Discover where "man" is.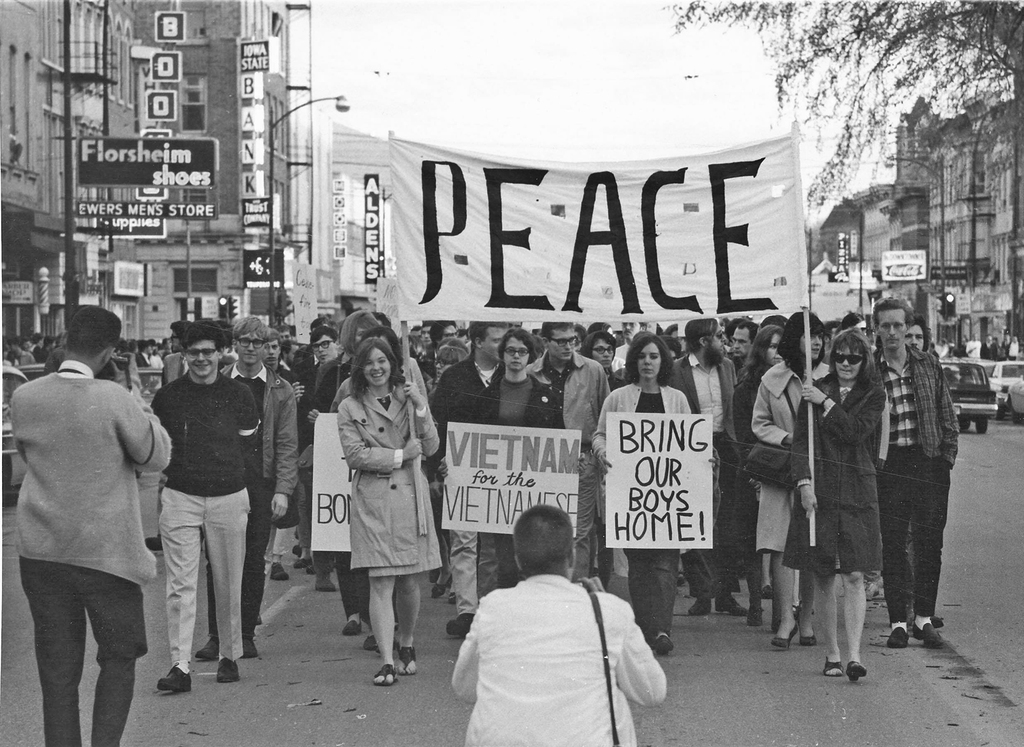
Discovered at 208 311 300 662.
